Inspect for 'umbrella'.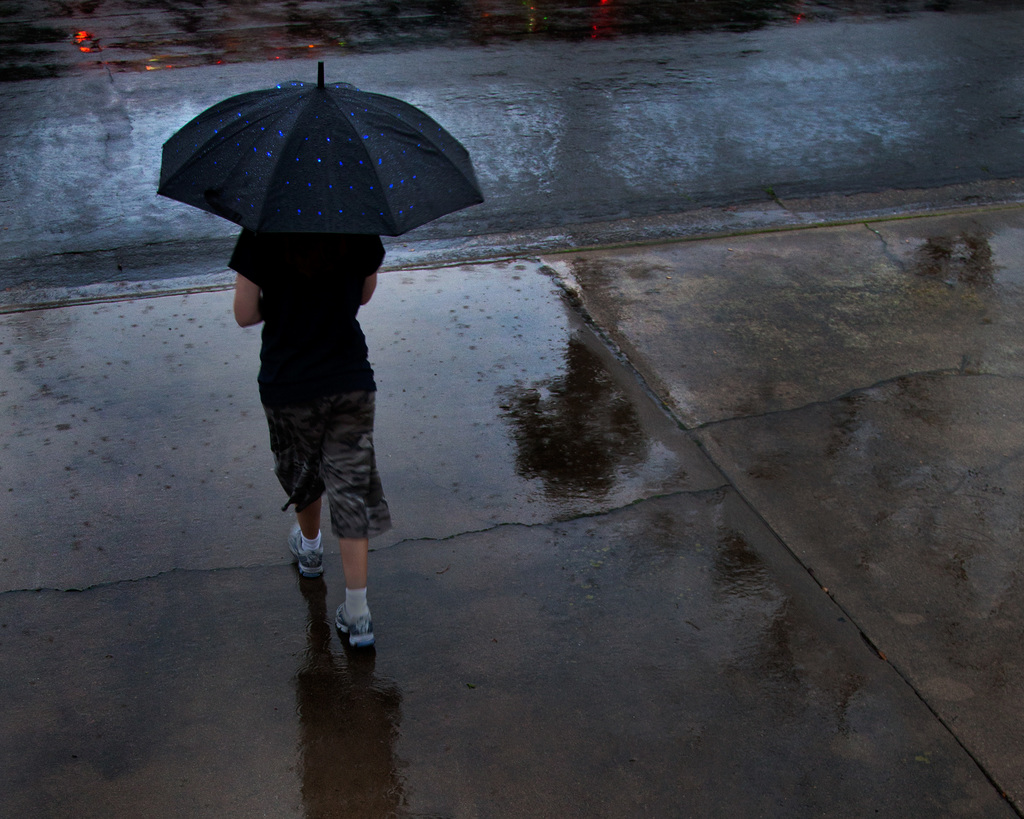
Inspection: bbox(157, 59, 488, 243).
